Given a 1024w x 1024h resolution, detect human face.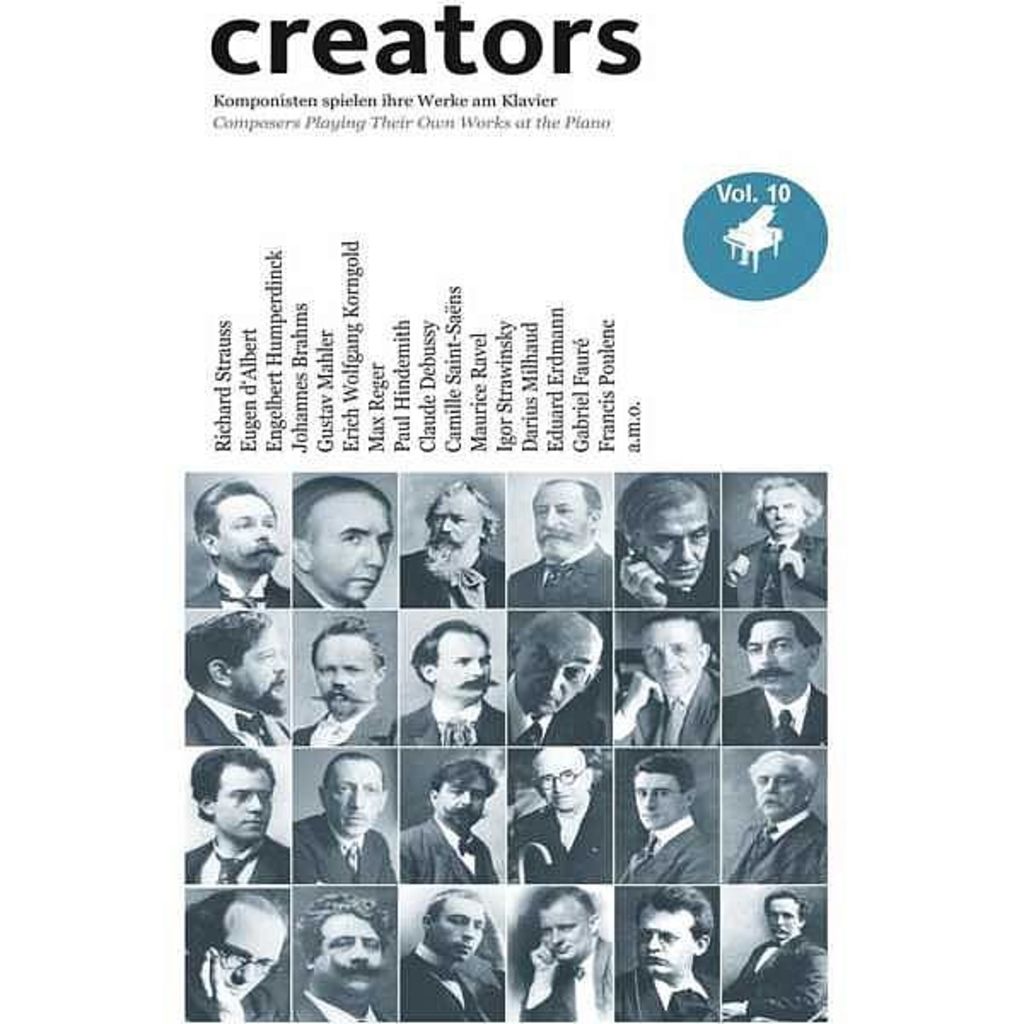
[433,633,490,701].
